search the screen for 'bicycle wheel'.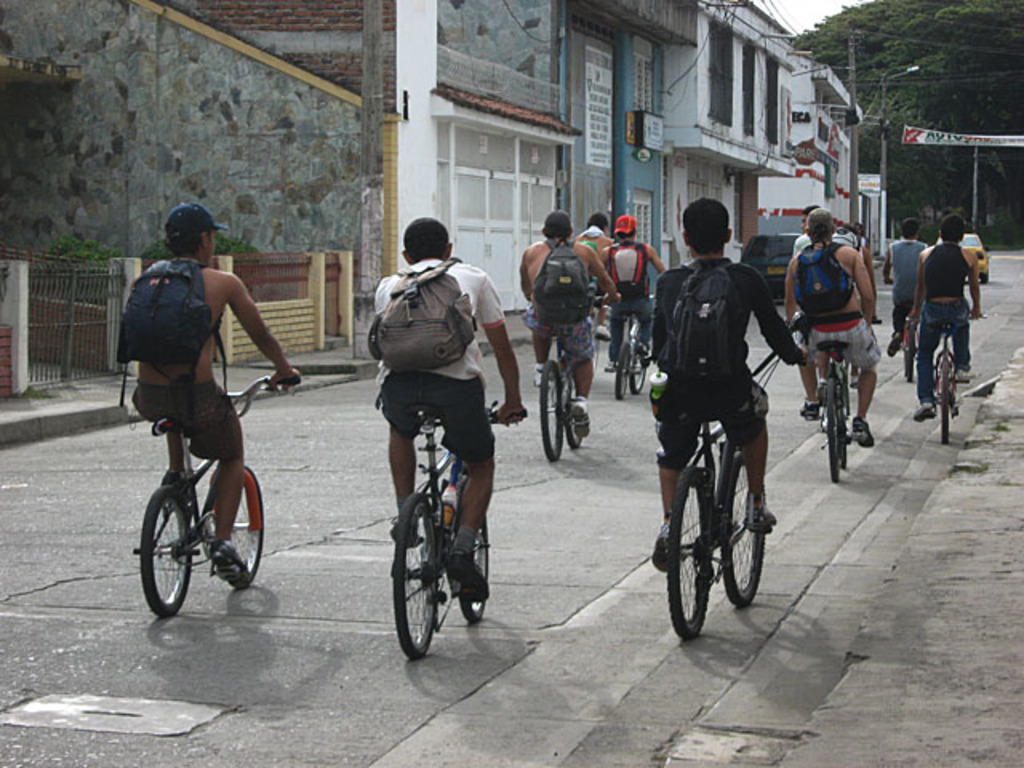
Found at (left=906, top=322, right=914, bottom=381).
